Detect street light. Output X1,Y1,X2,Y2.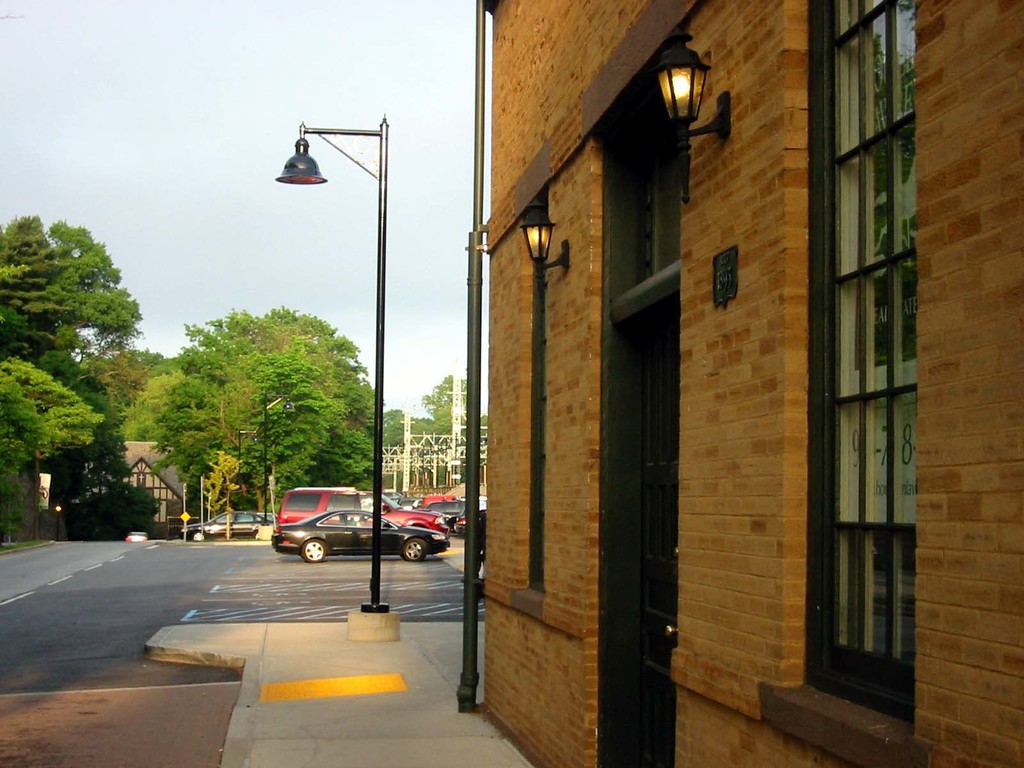
260,393,292,522.
